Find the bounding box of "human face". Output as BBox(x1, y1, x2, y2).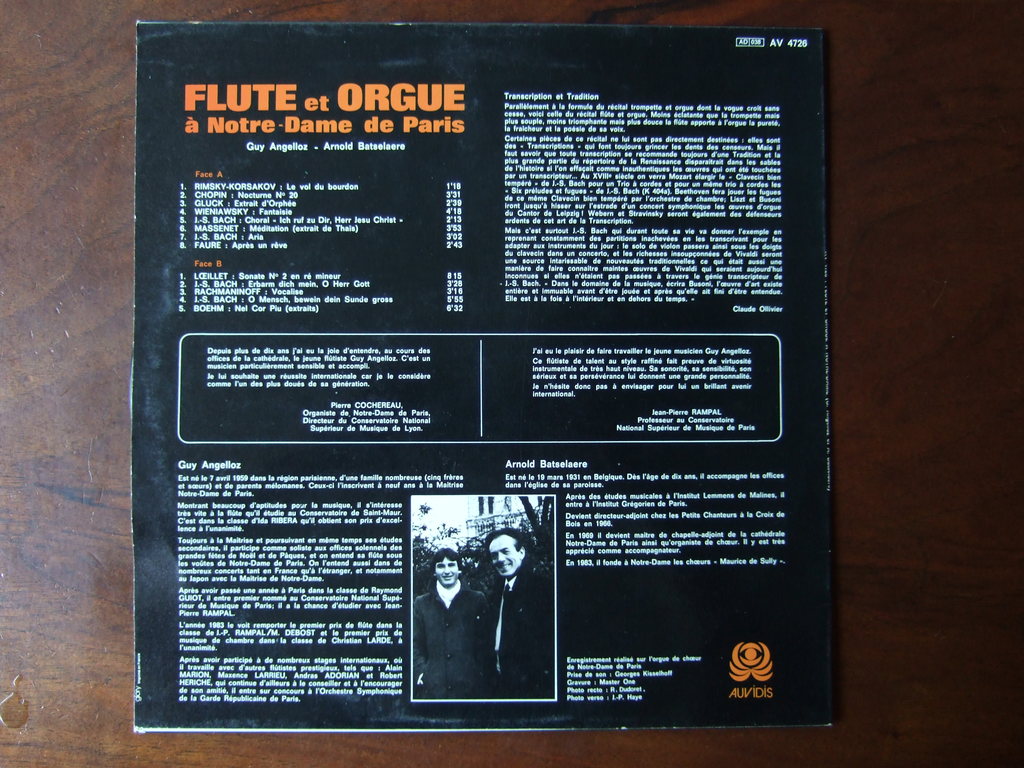
BBox(488, 535, 520, 579).
